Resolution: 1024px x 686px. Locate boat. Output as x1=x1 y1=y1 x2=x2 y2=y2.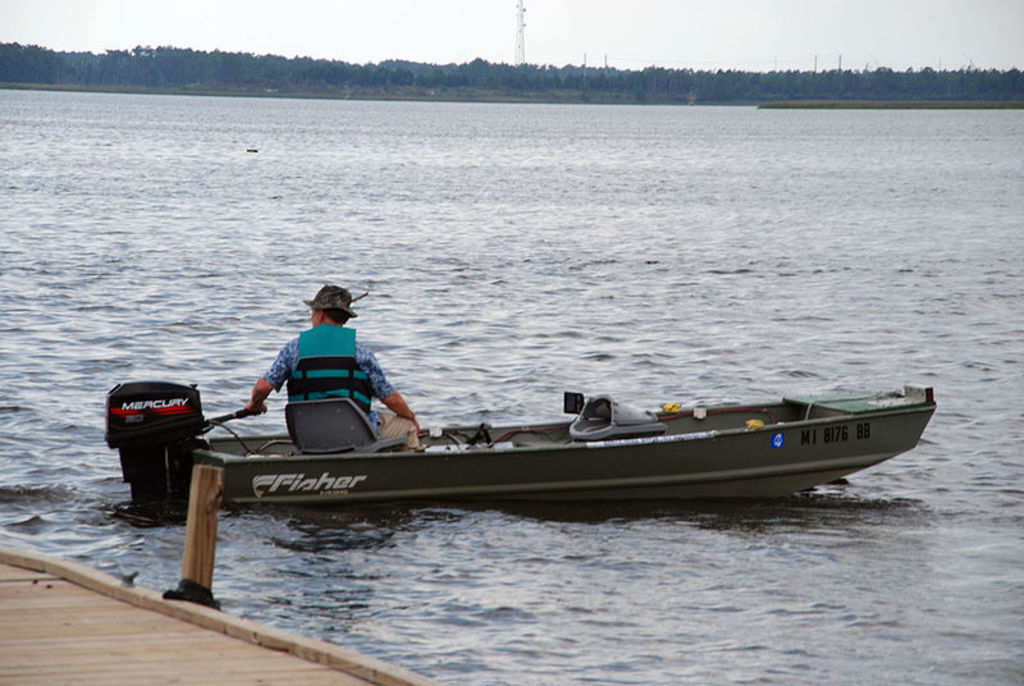
x1=113 y1=337 x2=936 y2=521.
